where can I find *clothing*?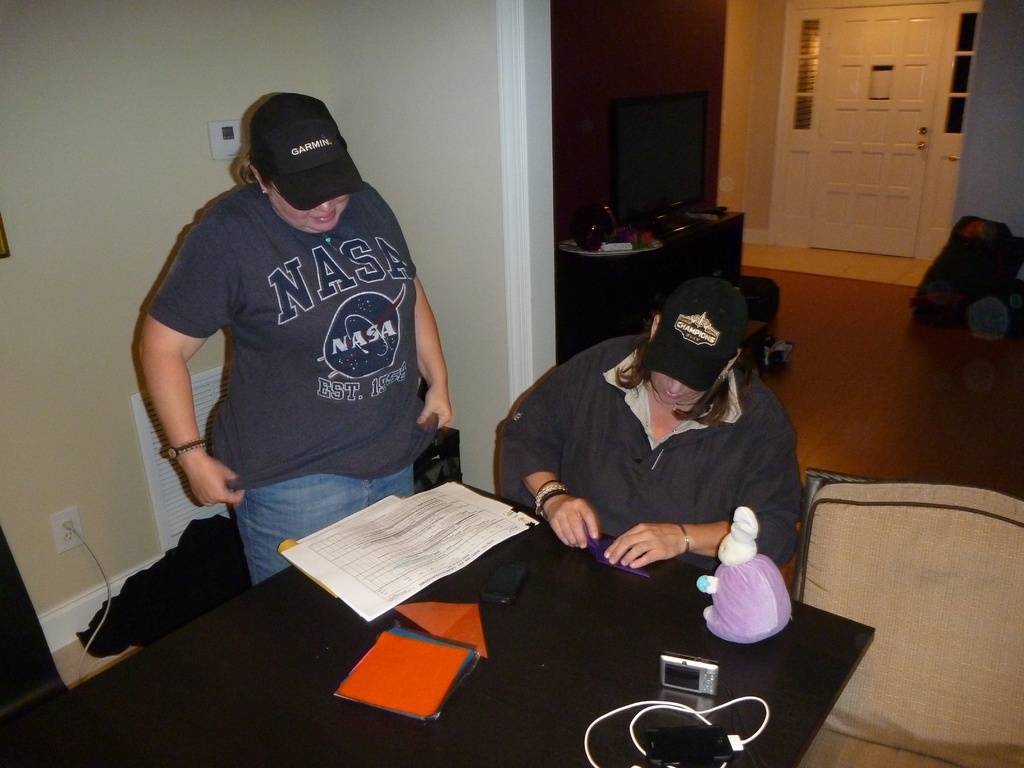
You can find it at x1=493, y1=328, x2=804, y2=591.
